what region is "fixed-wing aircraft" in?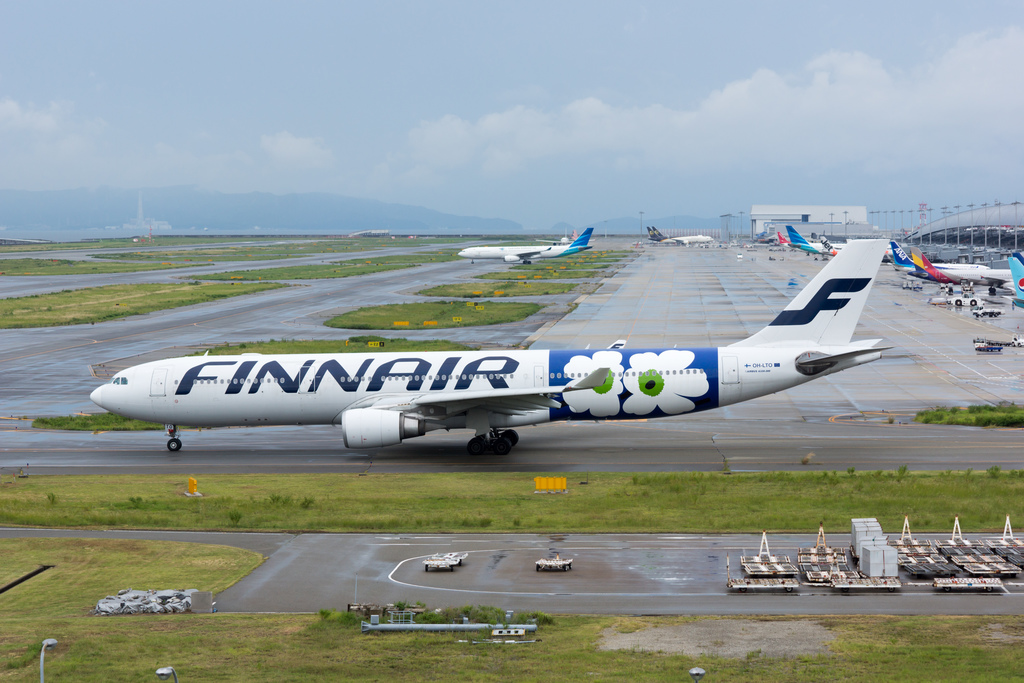
[656,224,714,245].
